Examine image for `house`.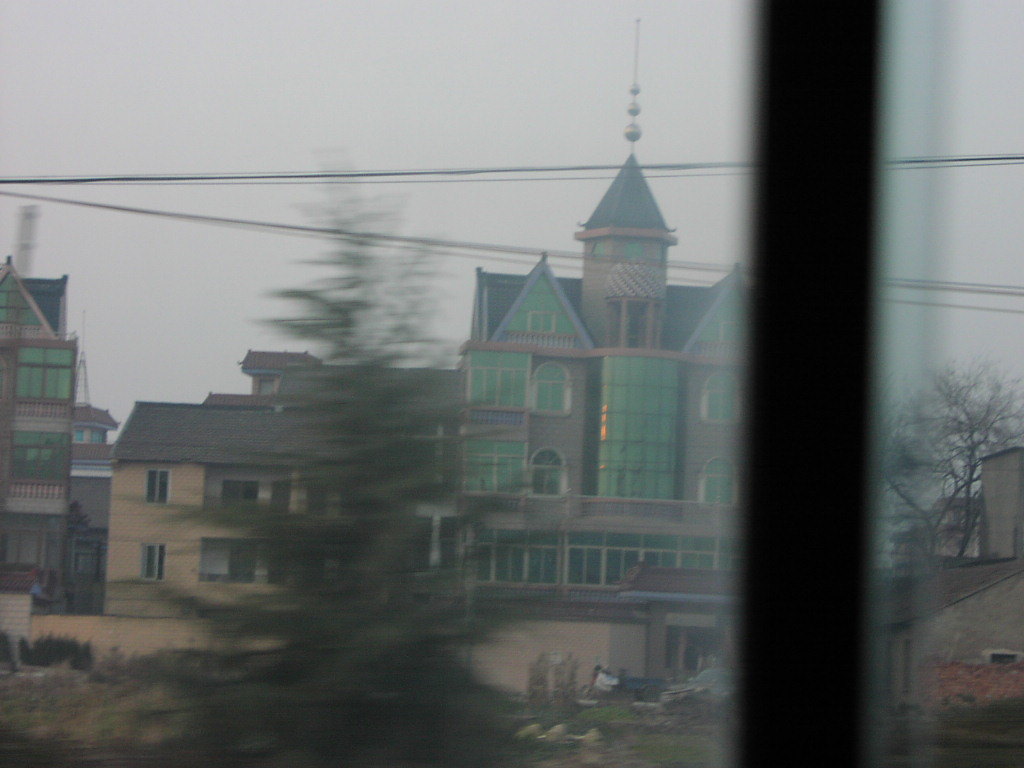
Examination result: 449, 147, 754, 700.
